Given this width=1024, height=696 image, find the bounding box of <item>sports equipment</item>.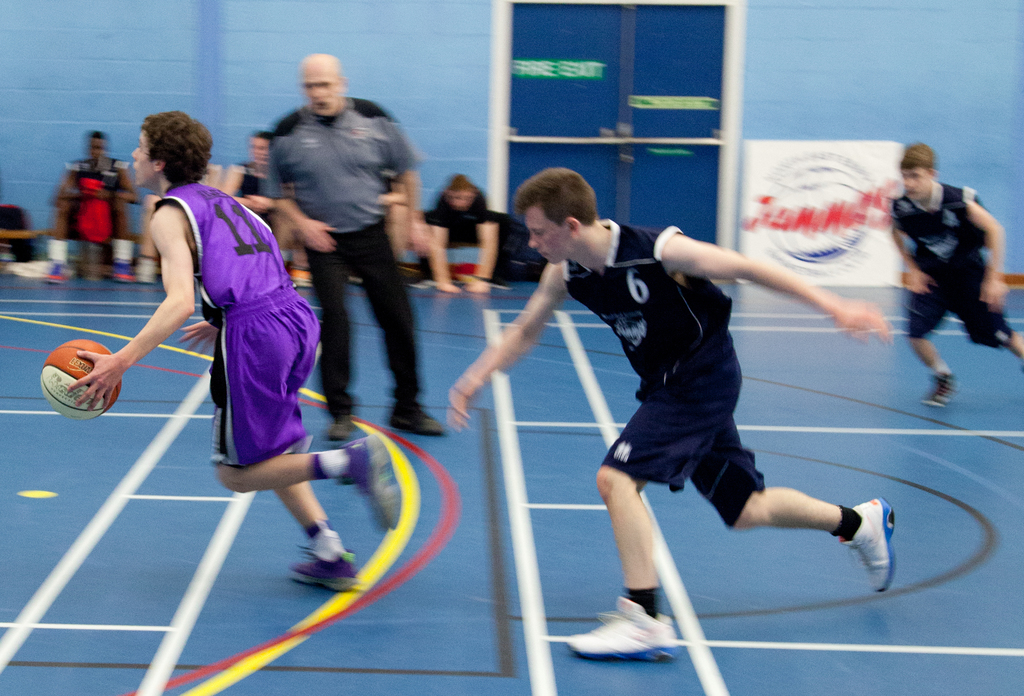
l=336, t=439, r=404, b=532.
